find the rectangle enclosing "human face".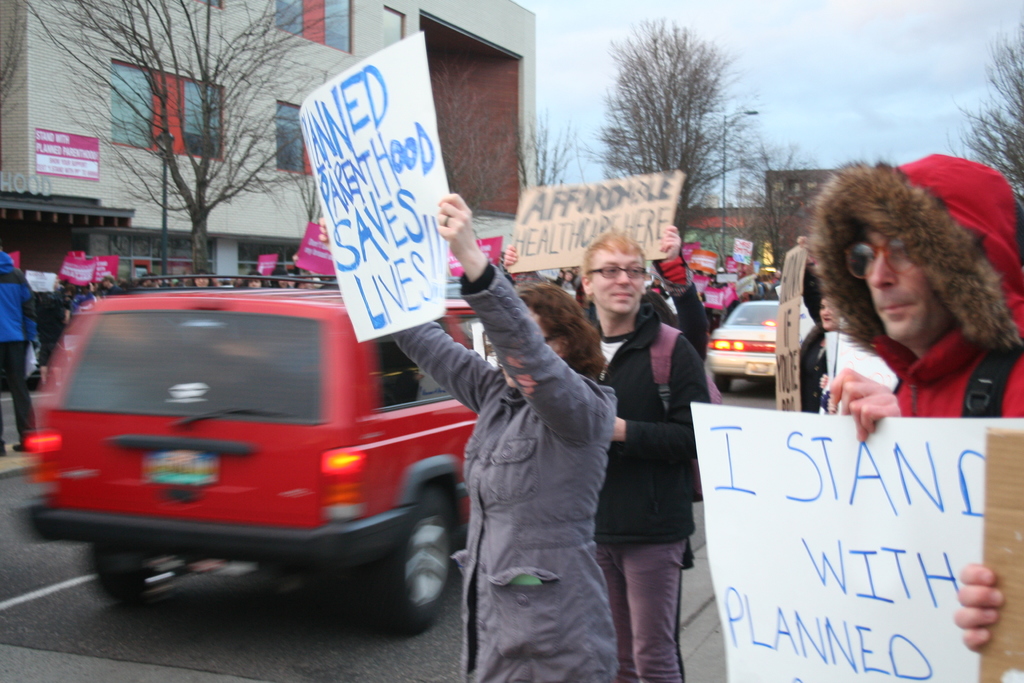
{"left": 588, "top": 254, "right": 643, "bottom": 313}.
